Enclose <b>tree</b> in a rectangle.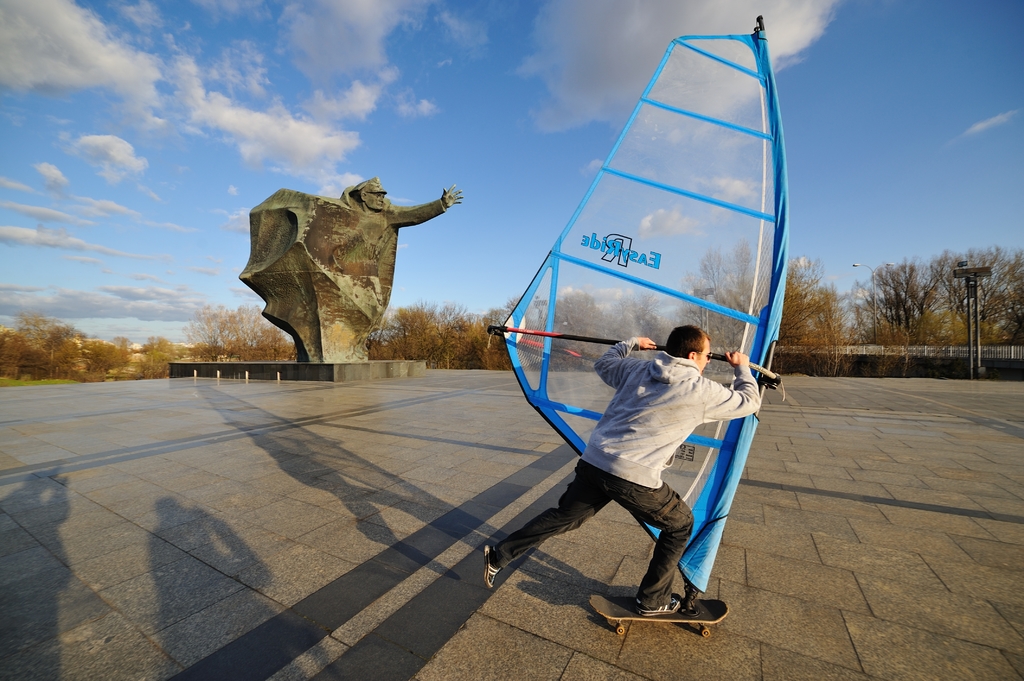
[left=23, top=314, right=79, bottom=374].
